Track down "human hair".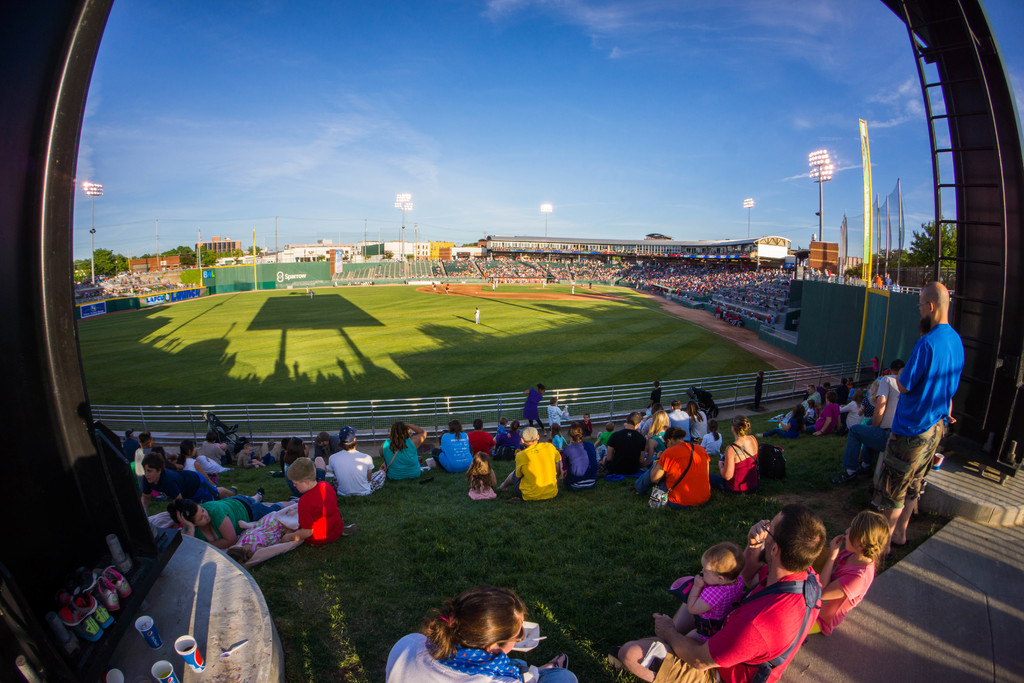
Tracked to locate(569, 419, 584, 443).
